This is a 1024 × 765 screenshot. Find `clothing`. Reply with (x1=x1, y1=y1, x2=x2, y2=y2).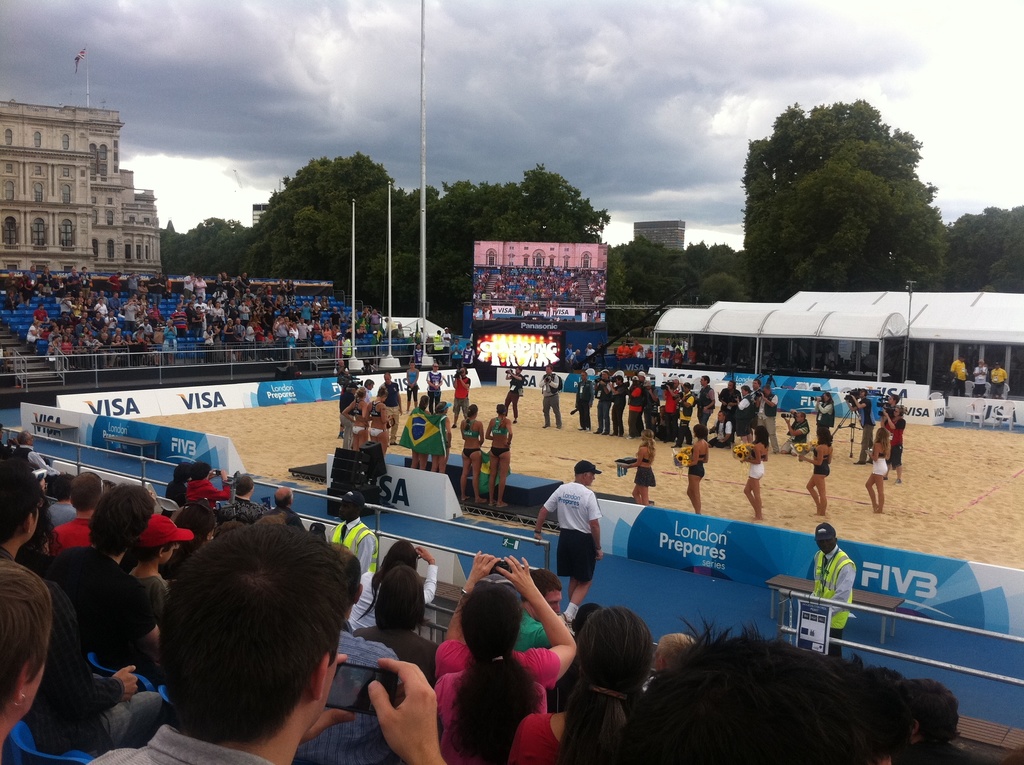
(x1=504, y1=376, x2=527, y2=415).
